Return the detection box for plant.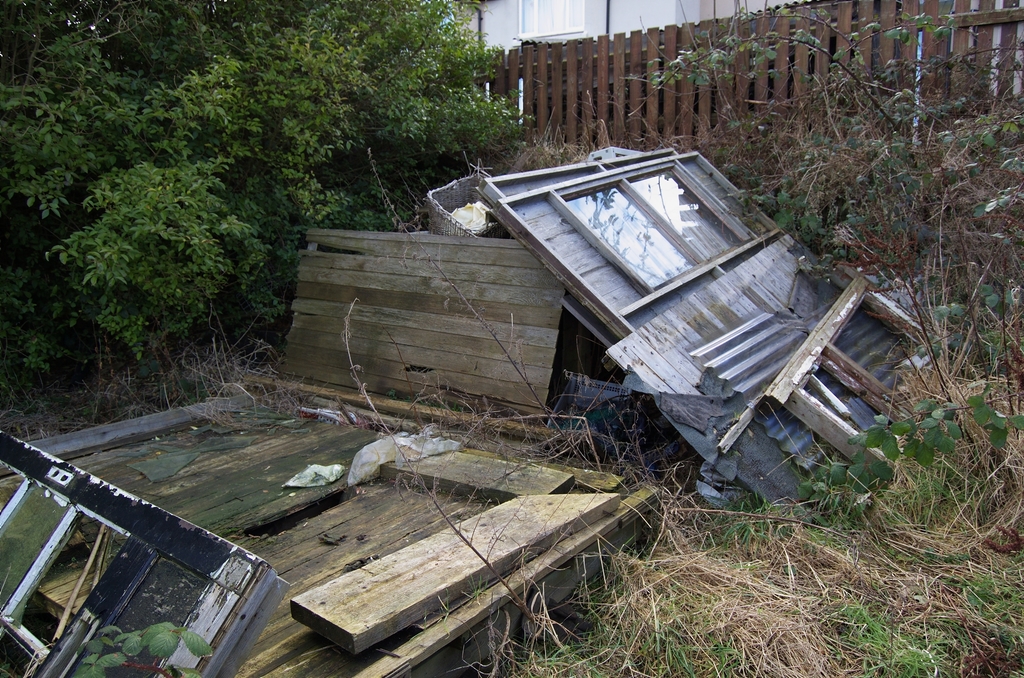
rect(959, 570, 1023, 654).
